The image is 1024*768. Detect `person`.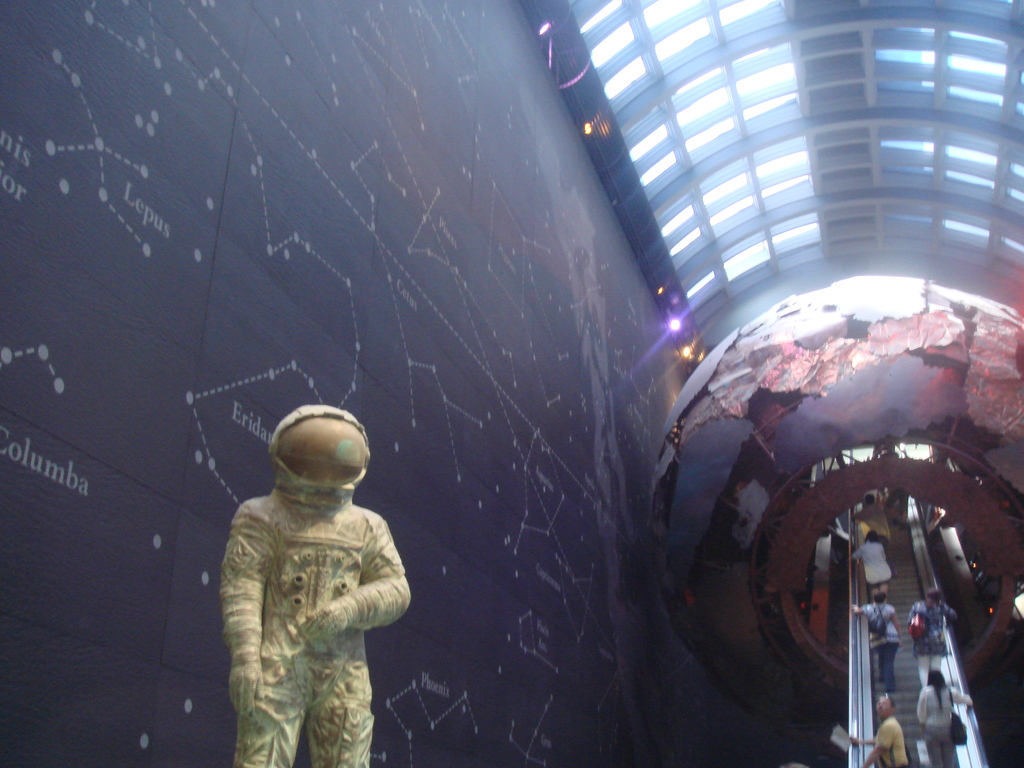
Detection: x1=899 y1=580 x2=958 y2=680.
